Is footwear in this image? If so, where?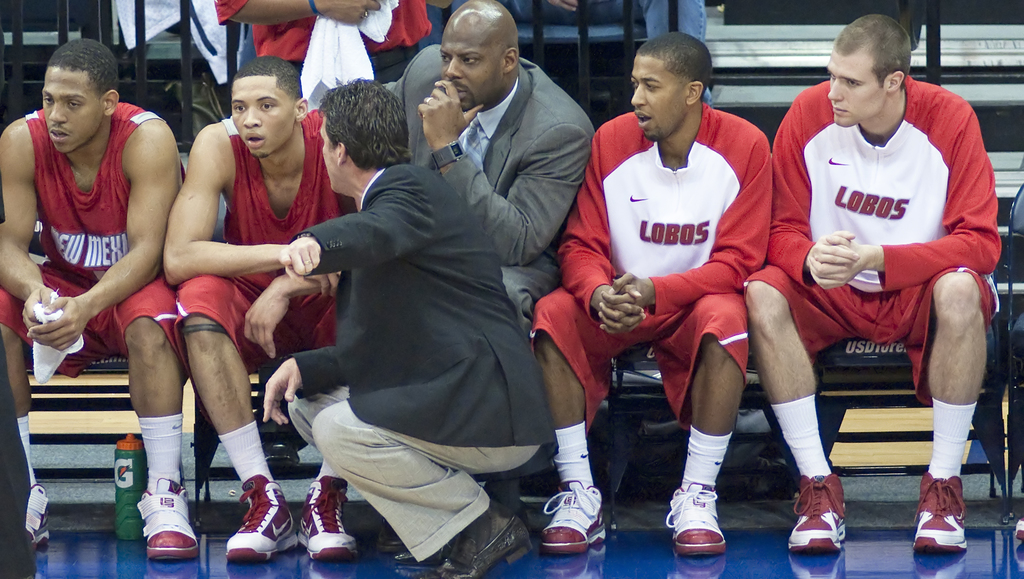
Yes, at bbox=(392, 515, 535, 578).
